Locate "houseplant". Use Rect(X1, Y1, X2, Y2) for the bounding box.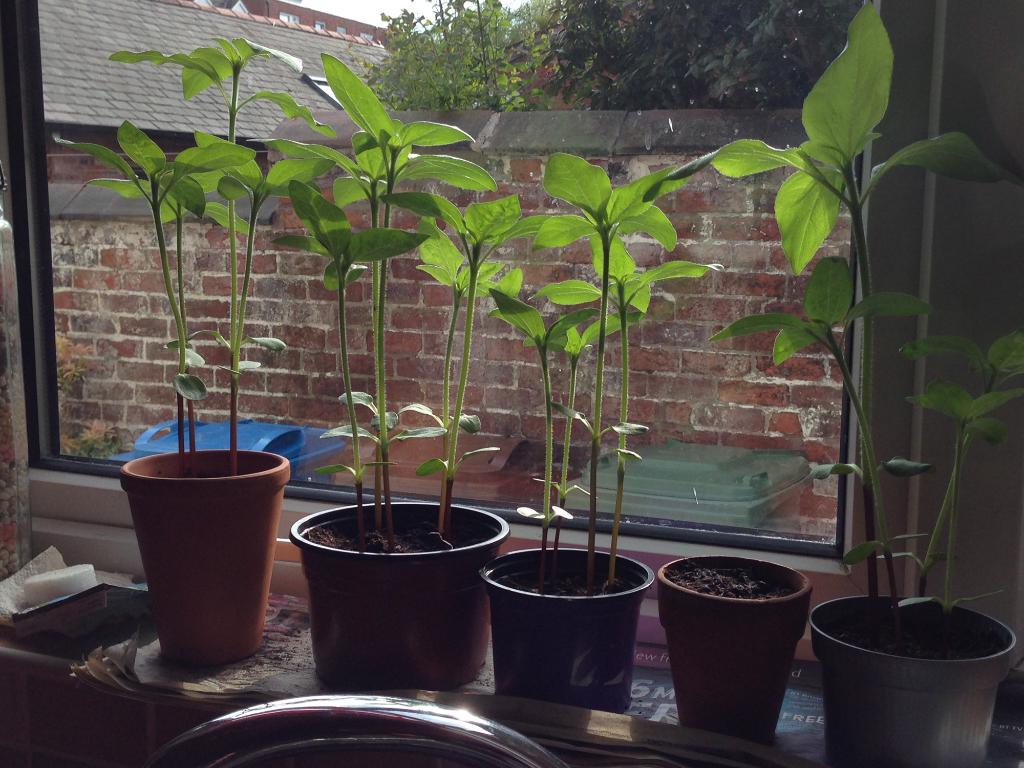
Rect(277, 36, 516, 696).
